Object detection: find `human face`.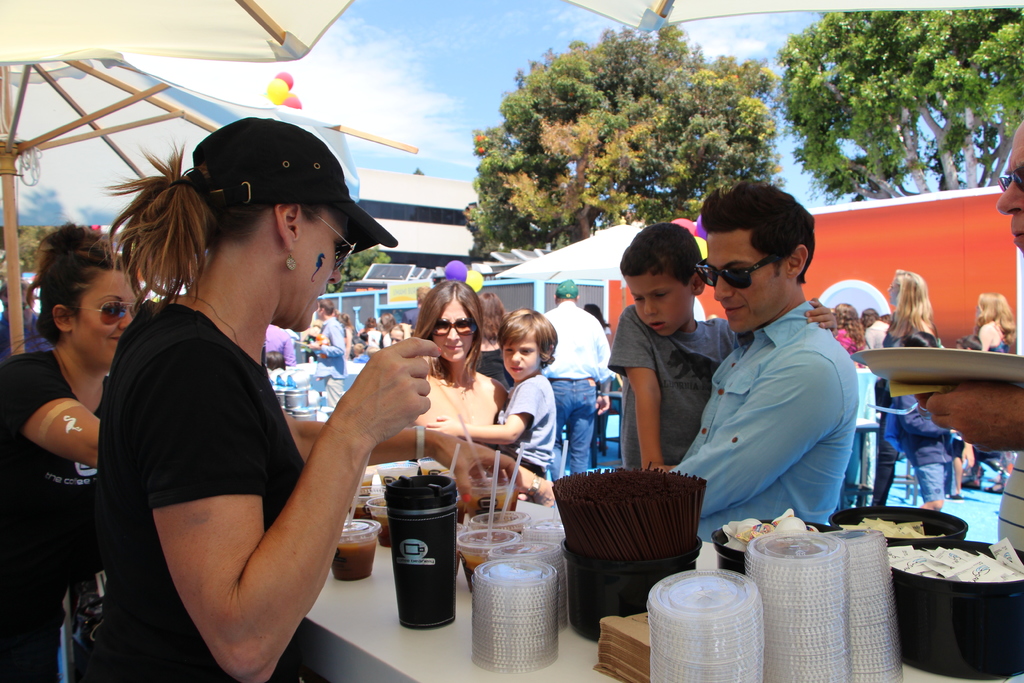
select_region(885, 276, 897, 302).
